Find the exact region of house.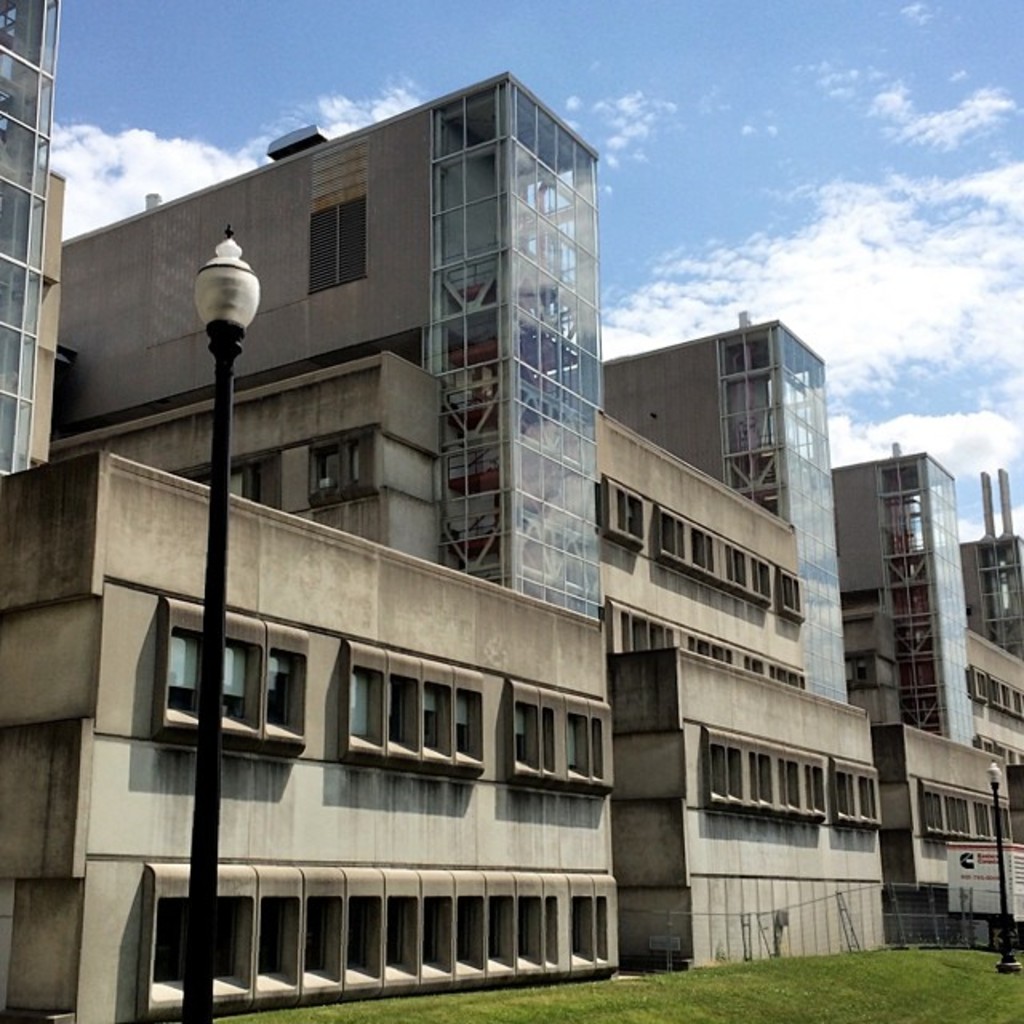
Exact region: 0,75,880,1022.
